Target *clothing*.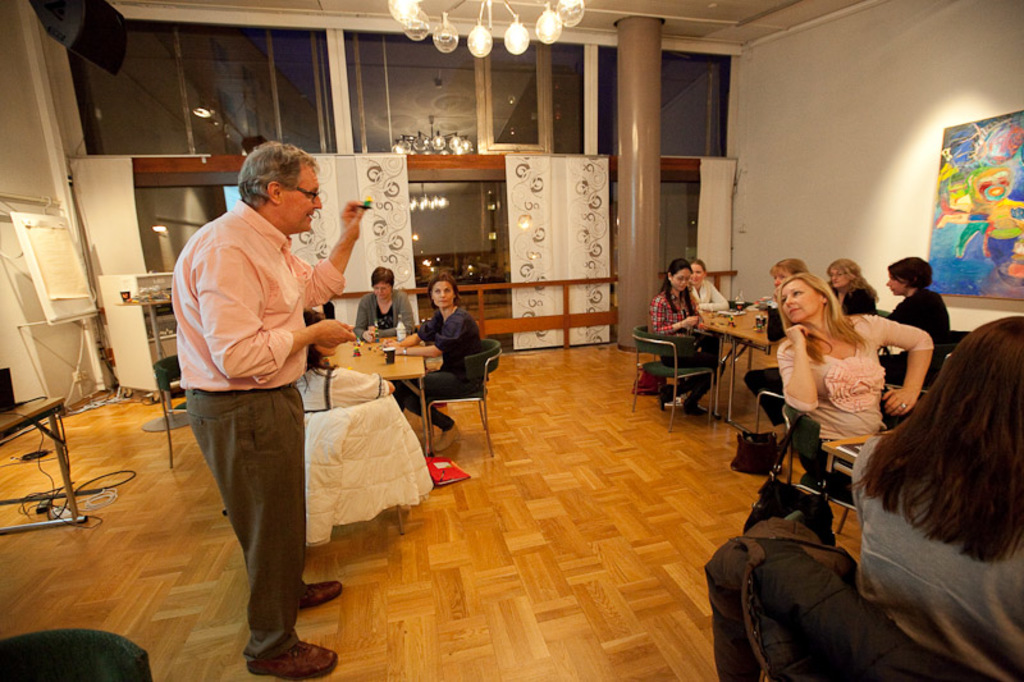
Target region: [x1=355, y1=285, x2=417, y2=345].
